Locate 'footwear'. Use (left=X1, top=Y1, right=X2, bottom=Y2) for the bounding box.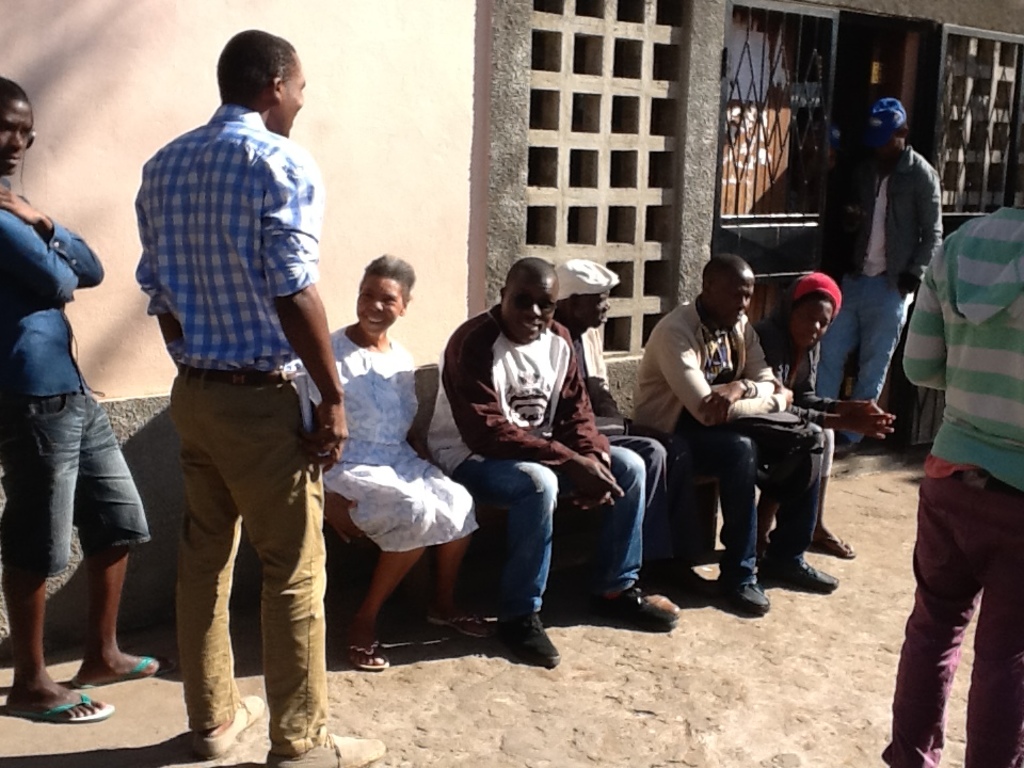
(left=77, top=652, right=176, bottom=686).
